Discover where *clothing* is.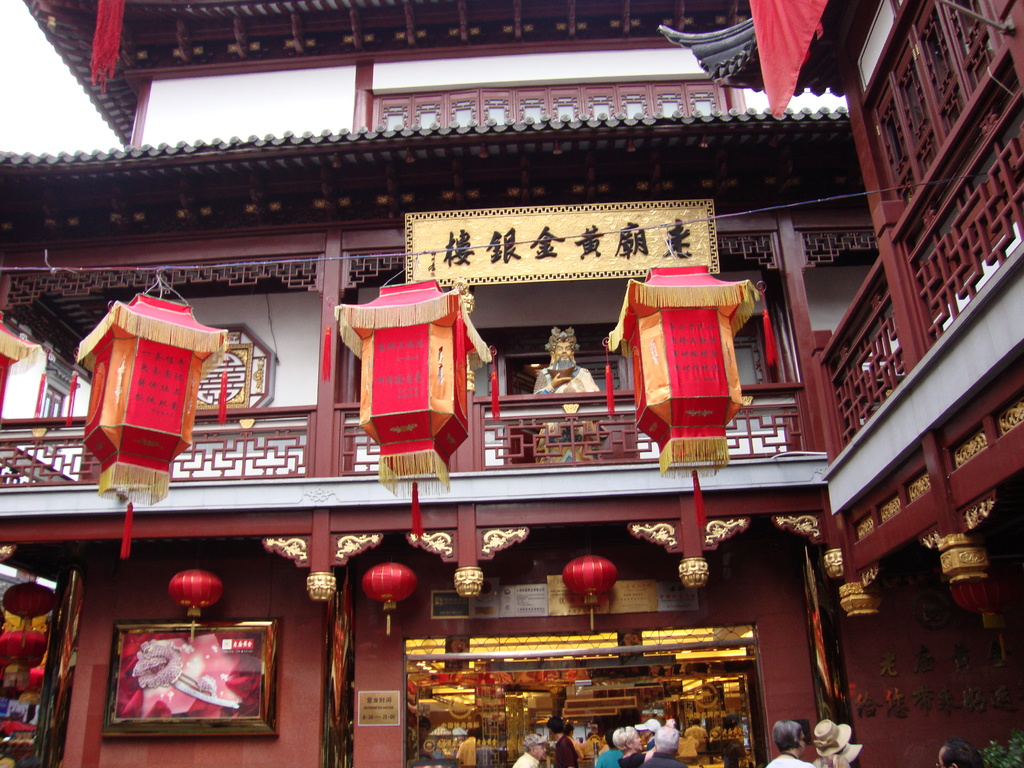
Discovered at {"left": 767, "top": 752, "right": 812, "bottom": 767}.
